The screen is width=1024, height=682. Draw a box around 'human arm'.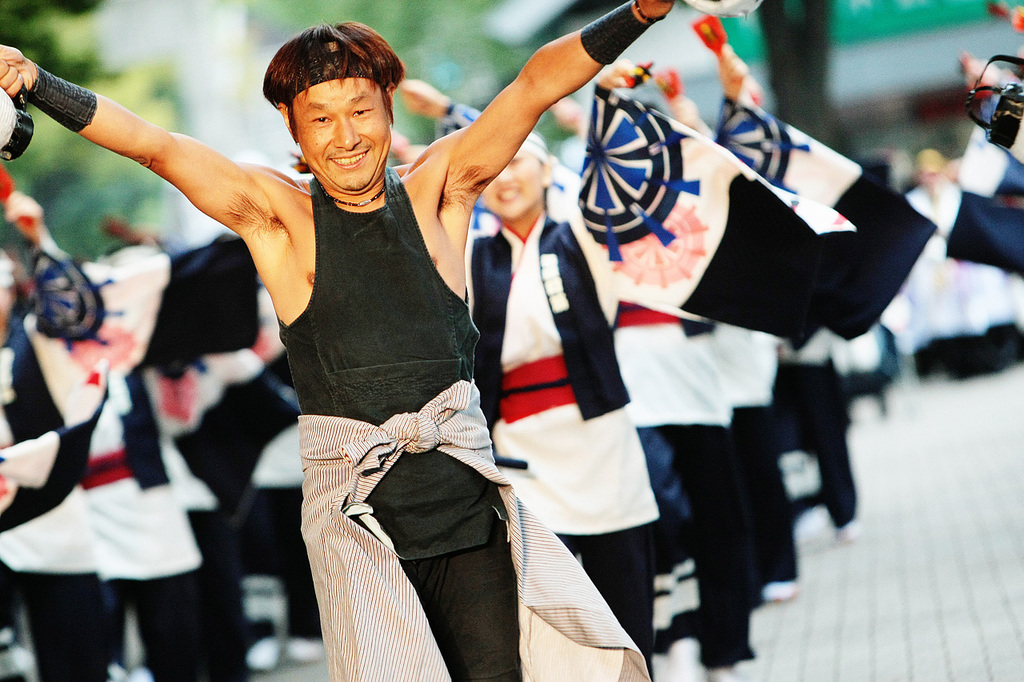
left=926, top=160, right=1023, bottom=291.
